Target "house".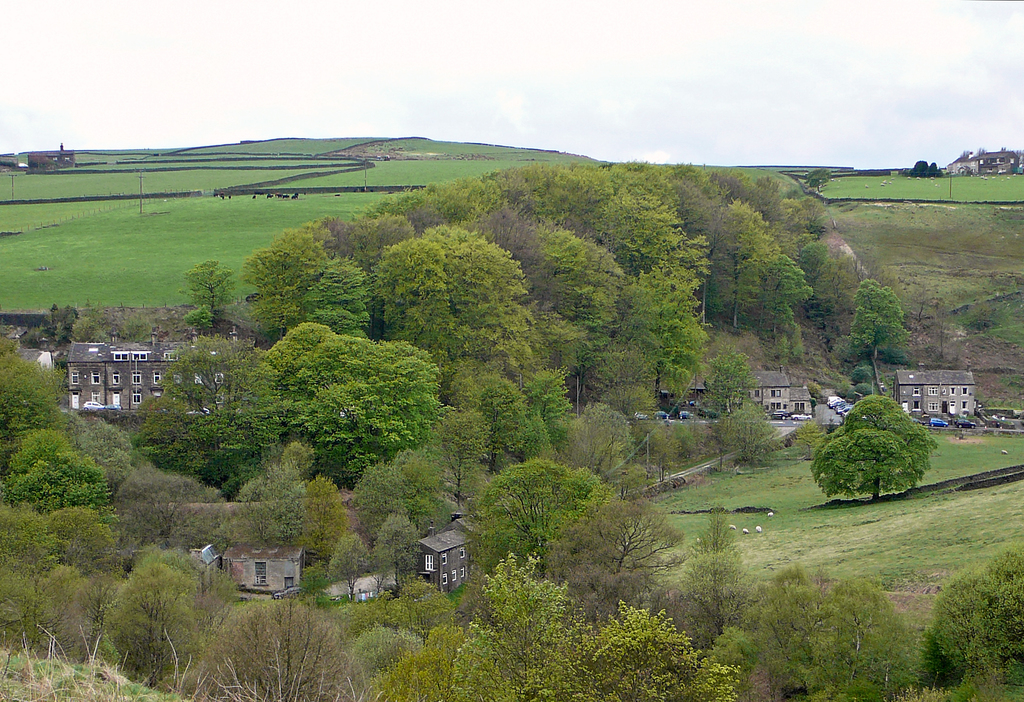
Target region: (left=892, top=369, right=977, bottom=422).
